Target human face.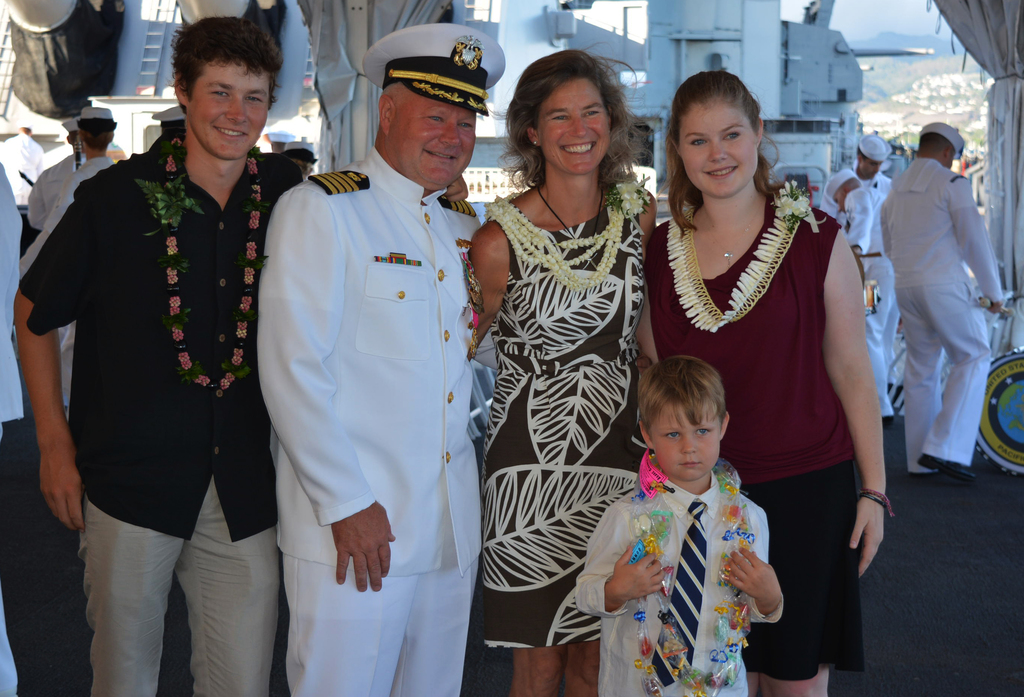
Target region: pyautogui.locateOnScreen(190, 65, 269, 161).
